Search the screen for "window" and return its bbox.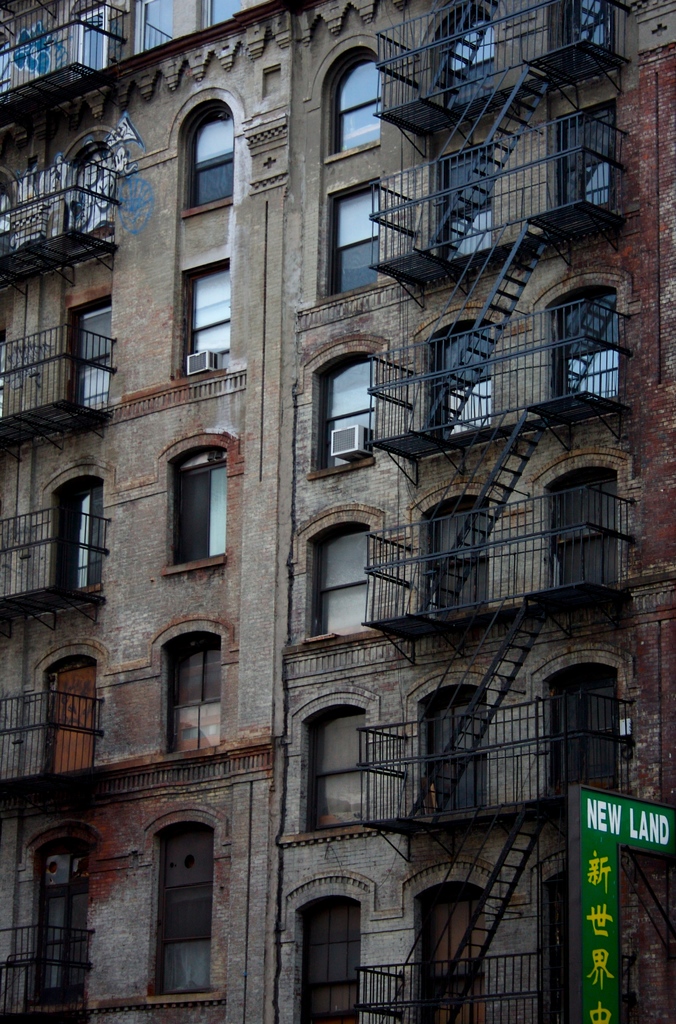
Found: (539, 464, 619, 588).
